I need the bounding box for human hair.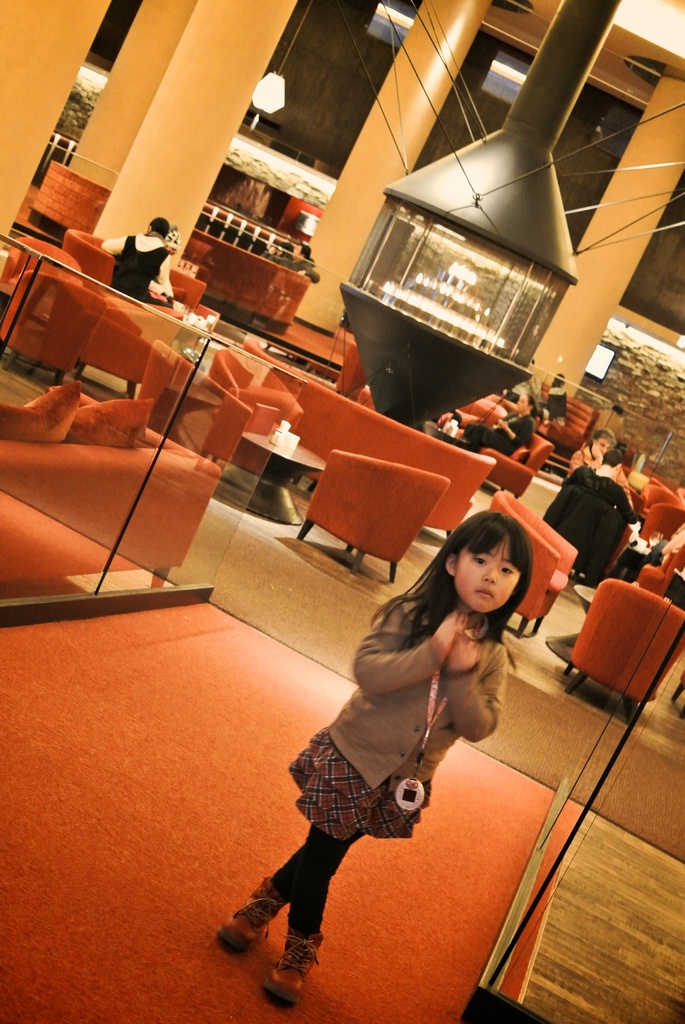
Here it is: 604/451/624/468.
